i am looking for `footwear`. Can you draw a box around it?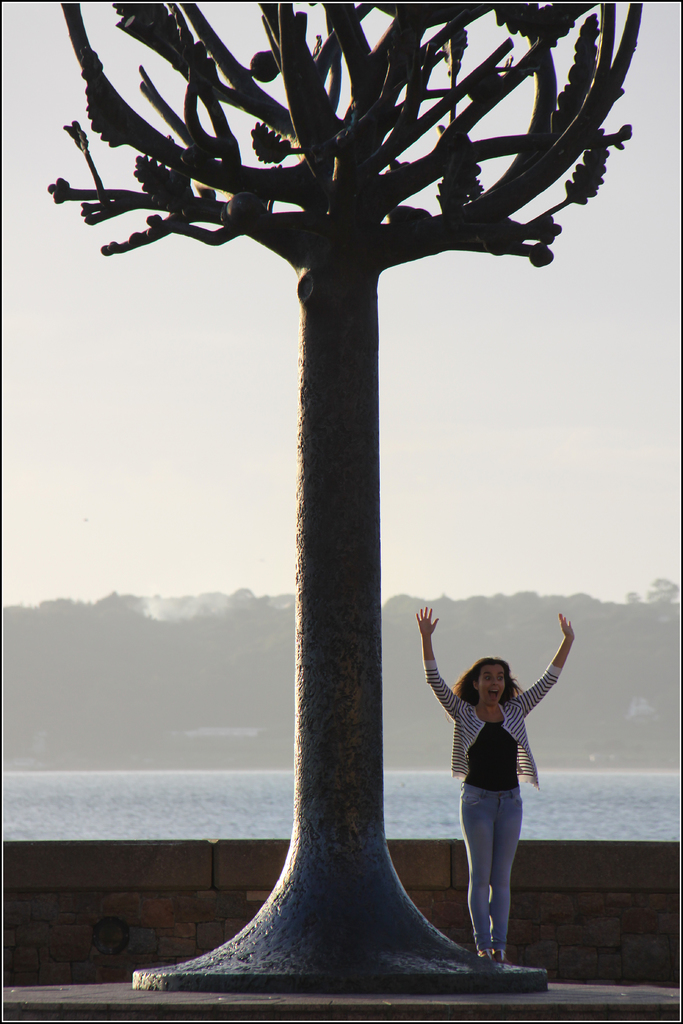
Sure, the bounding box is pyautogui.locateOnScreen(481, 951, 488, 960).
